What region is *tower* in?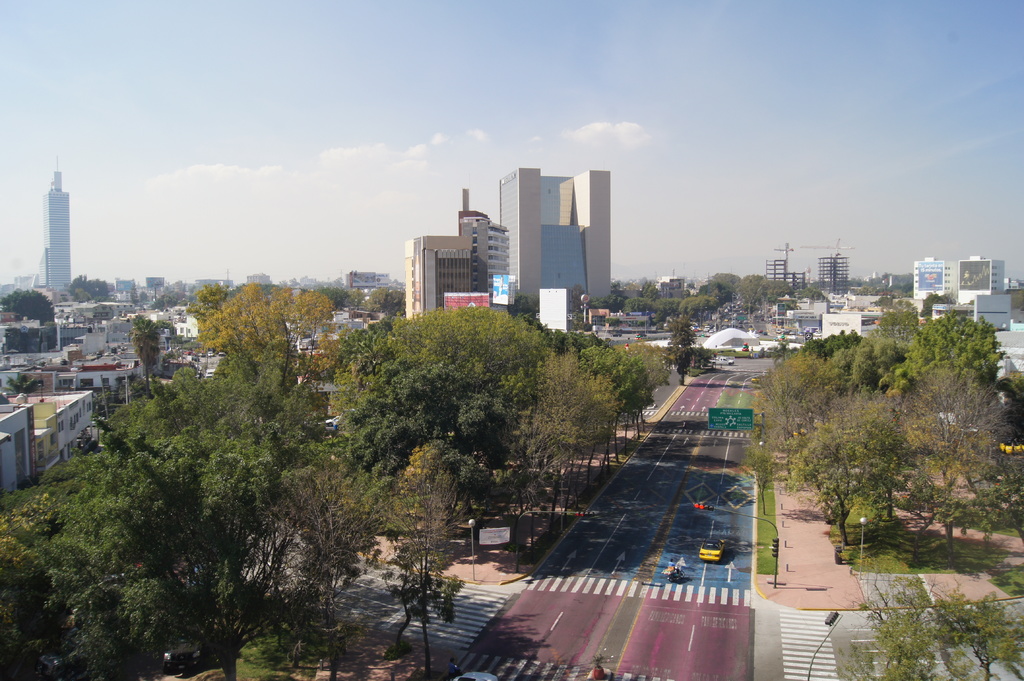
bbox(43, 170, 72, 292).
